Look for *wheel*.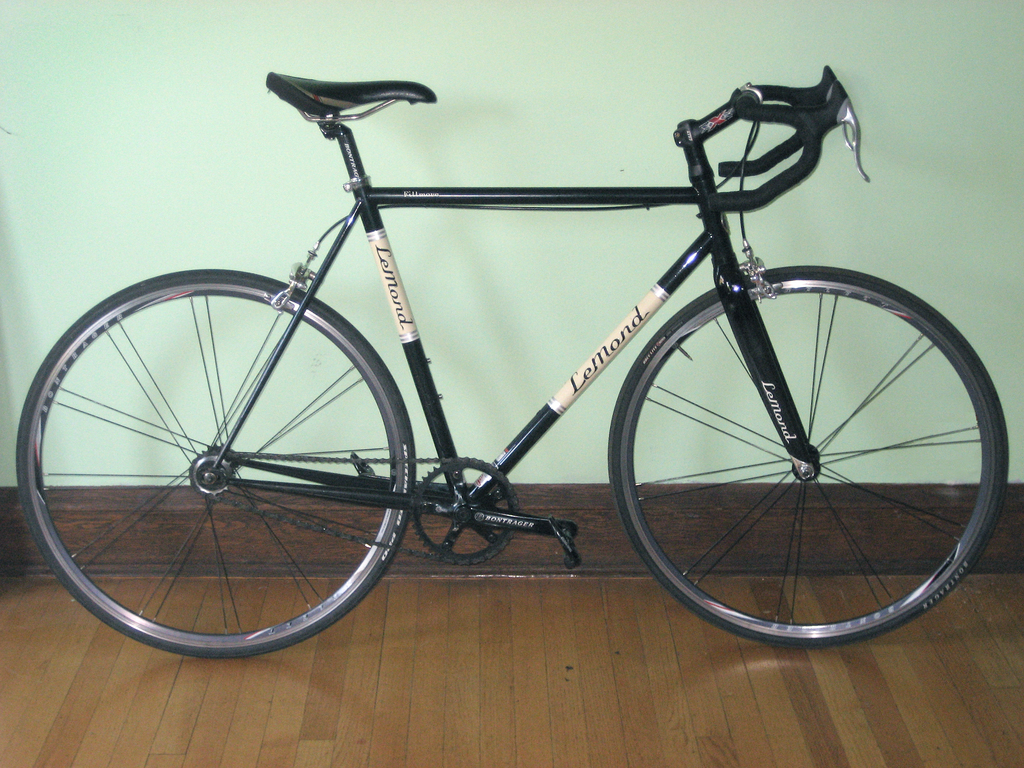
Found: locate(610, 262, 1009, 650).
